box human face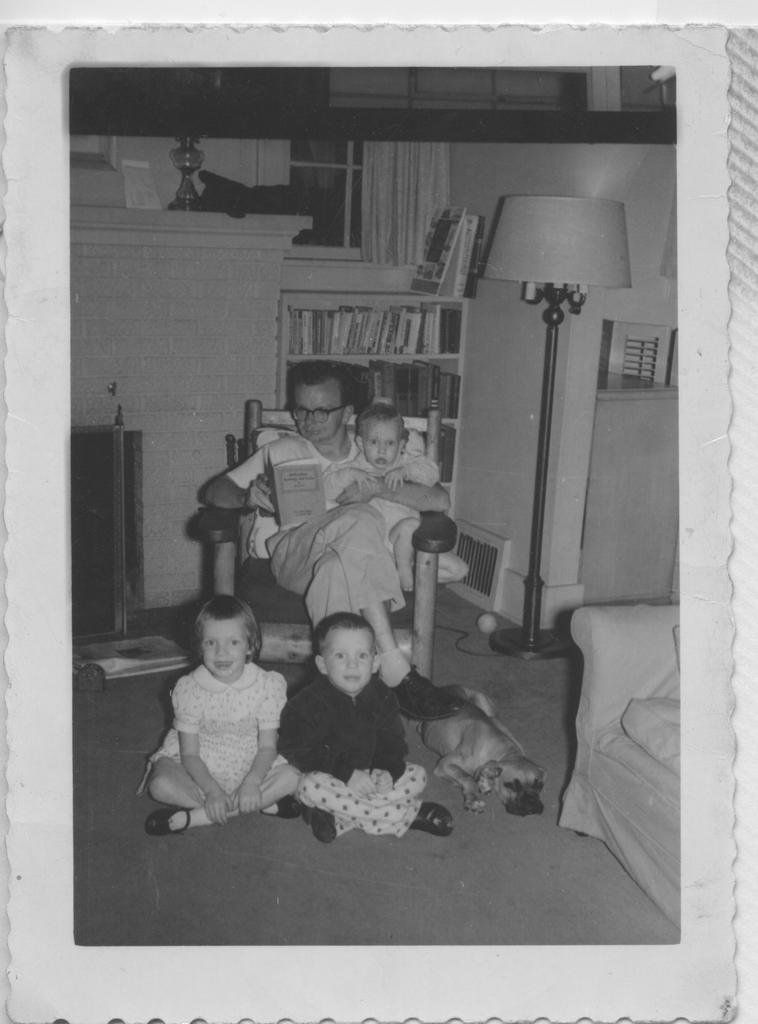
[left=201, top=616, right=243, bottom=674]
